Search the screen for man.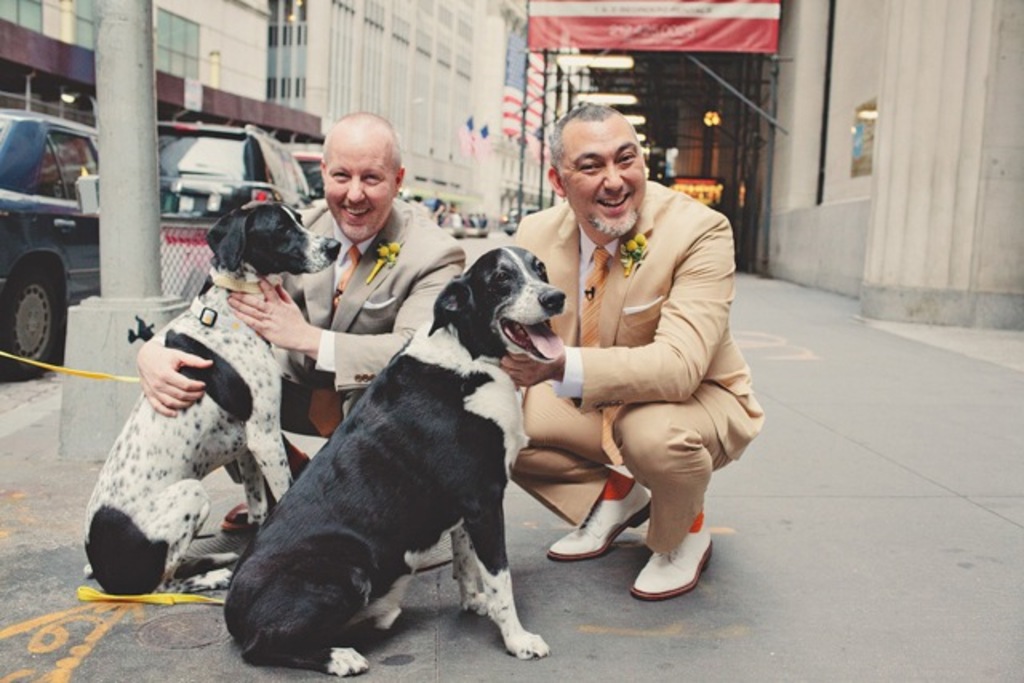
Found at locate(141, 109, 472, 531).
